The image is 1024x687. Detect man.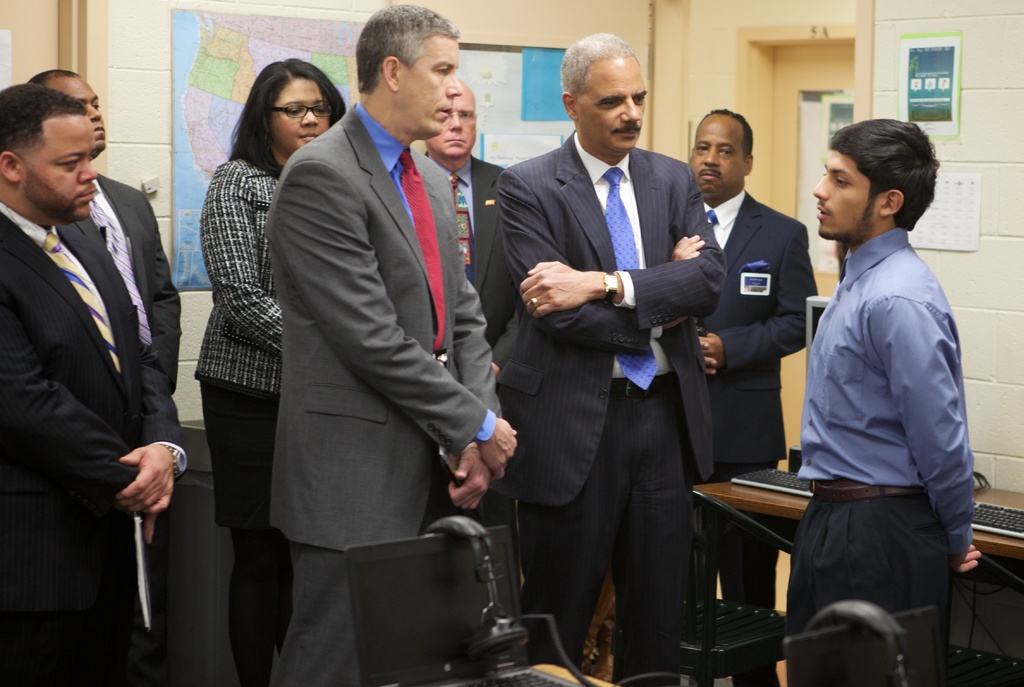
Detection: [left=765, top=98, right=984, bottom=686].
